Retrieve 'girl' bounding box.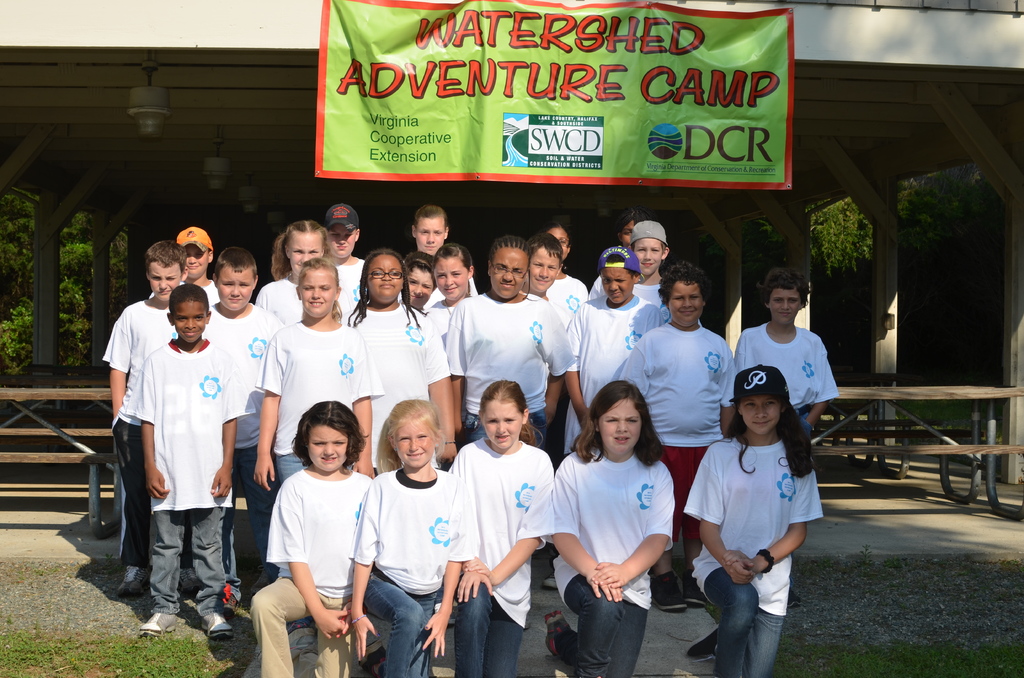
Bounding box: box(552, 378, 676, 676).
